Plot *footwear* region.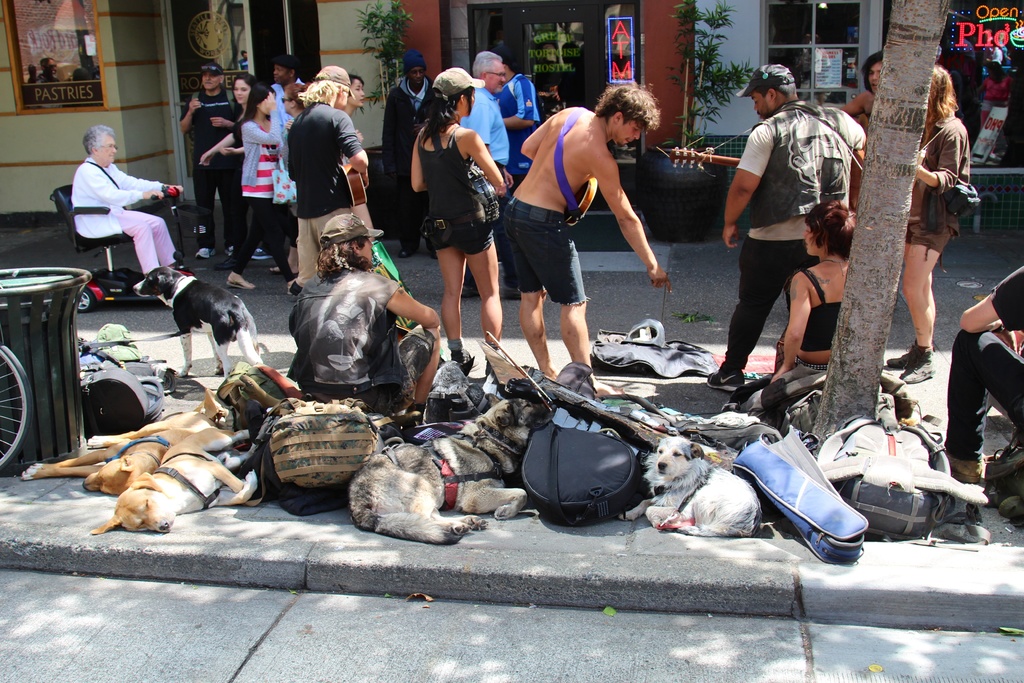
Plotted at bbox=[270, 261, 303, 276].
